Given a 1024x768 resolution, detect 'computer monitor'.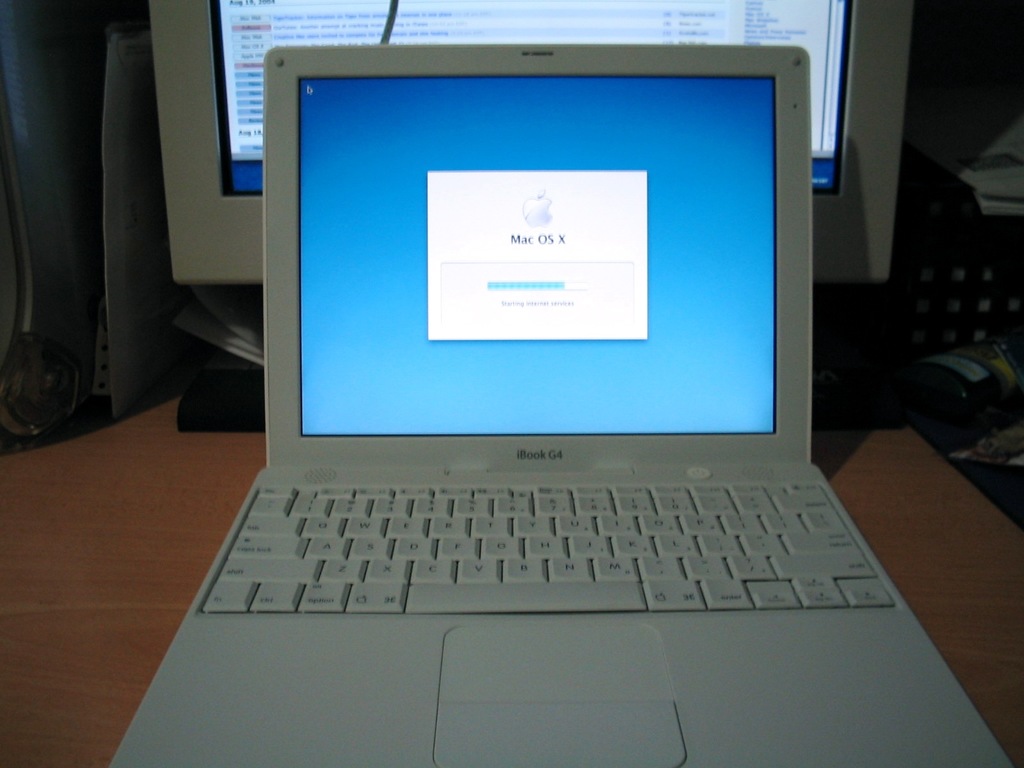
region(148, 0, 916, 436).
